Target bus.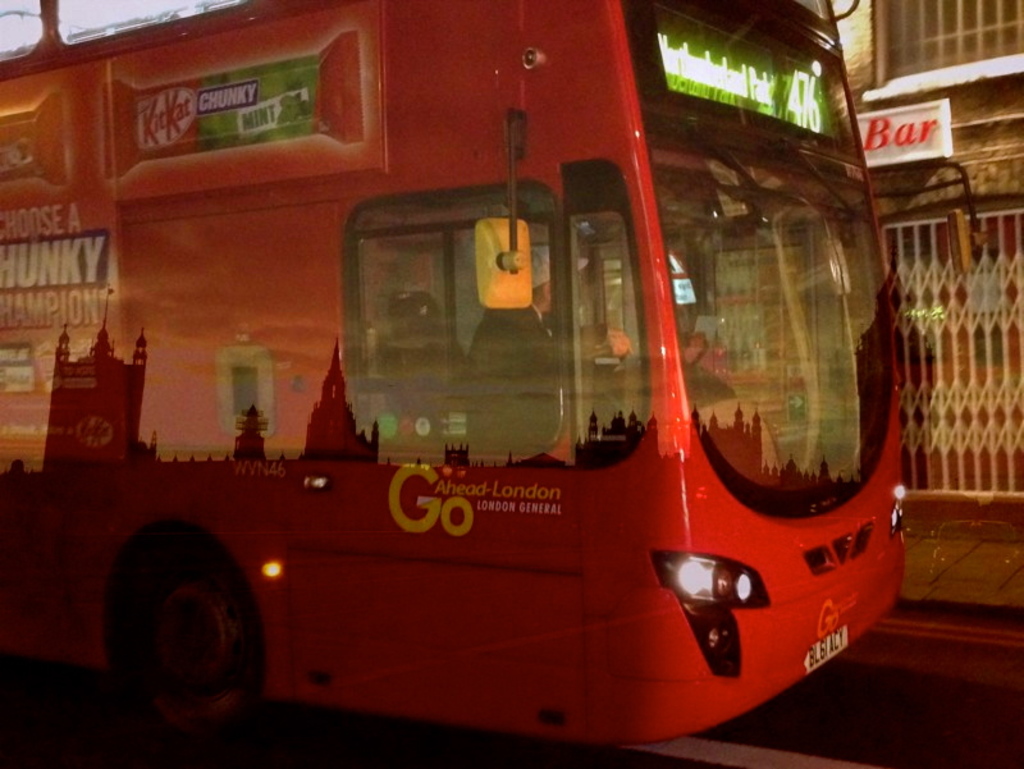
Target region: 0 0 988 737.
